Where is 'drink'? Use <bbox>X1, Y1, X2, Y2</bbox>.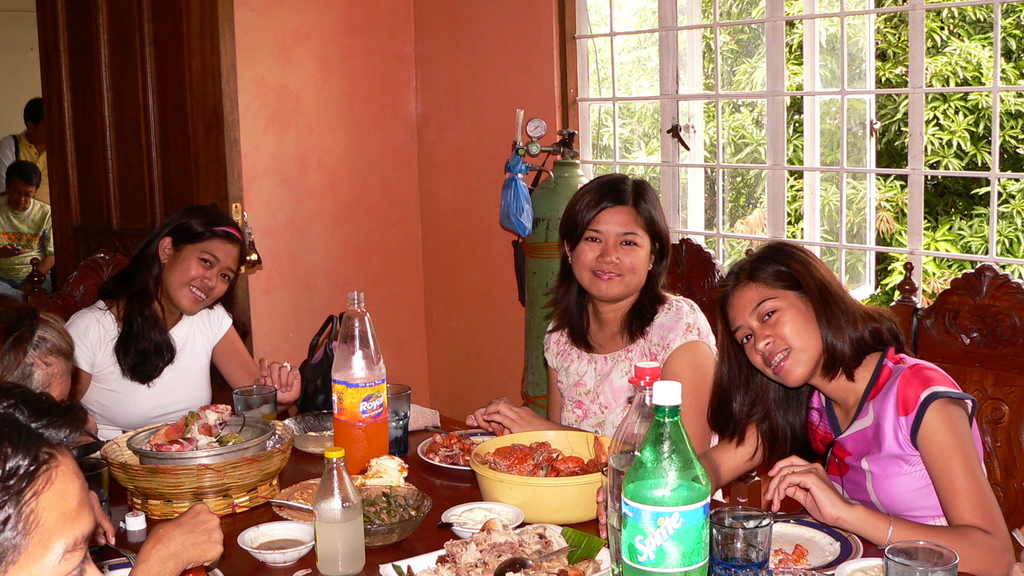
<bbox>386, 408, 408, 456</bbox>.
